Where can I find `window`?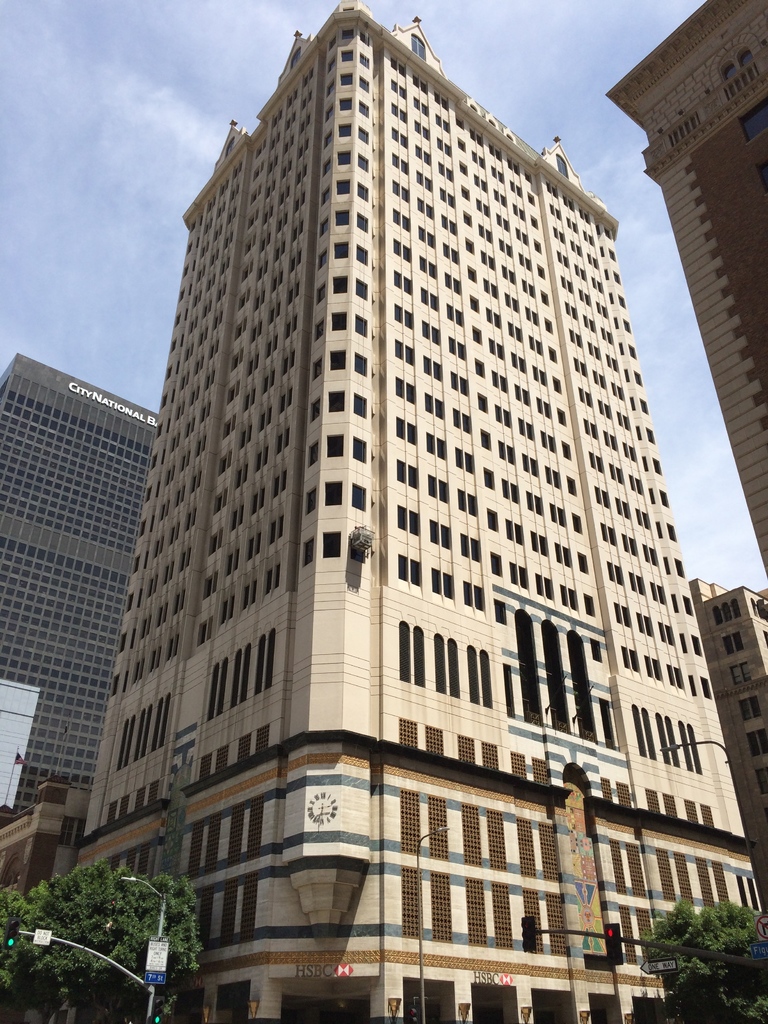
You can find it at <bbox>508, 318, 522, 343</bbox>.
